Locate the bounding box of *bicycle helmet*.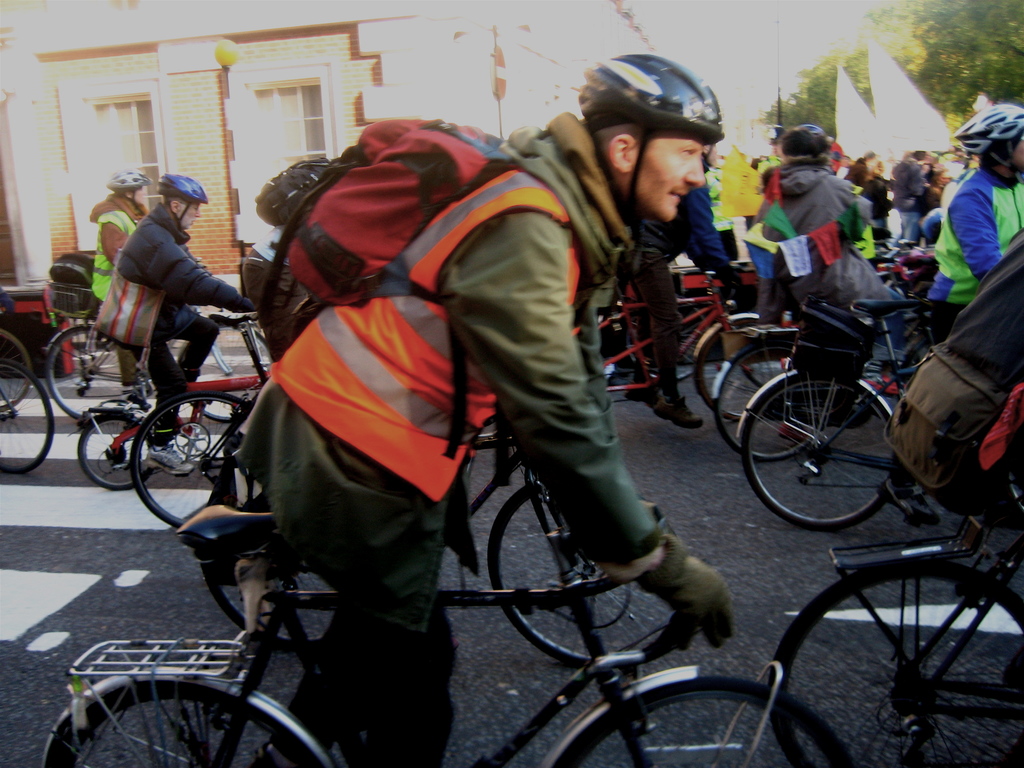
Bounding box: select_region(106, 164, 155, 212).
